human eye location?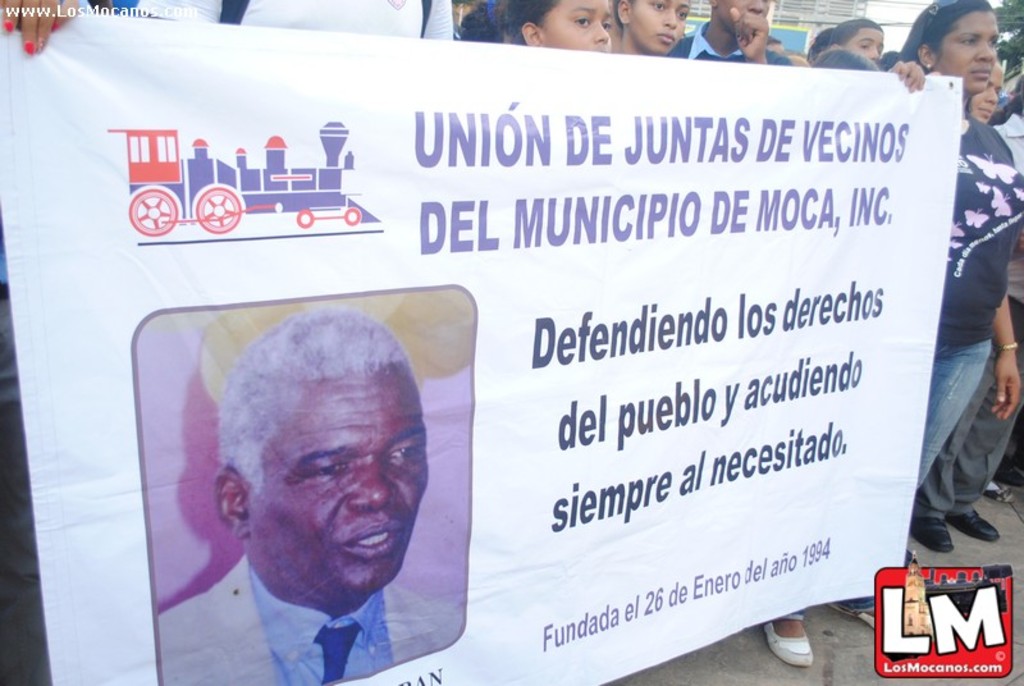
region(960, 31, 978, 44)
